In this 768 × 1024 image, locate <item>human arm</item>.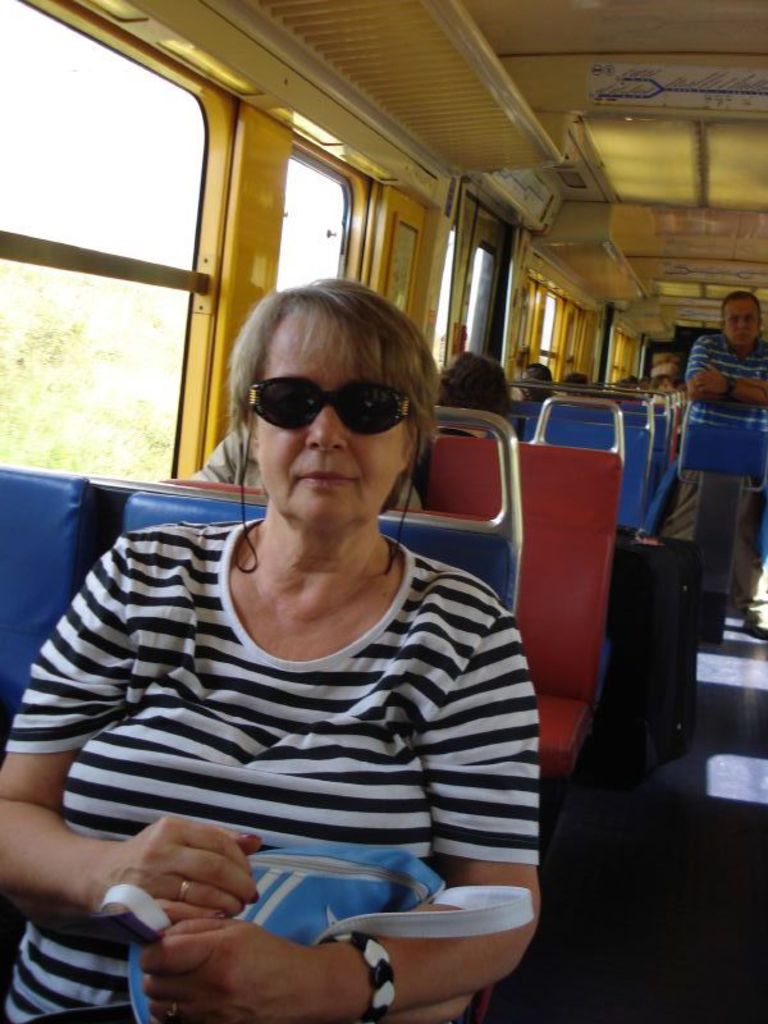
Bounding box: box(681, 342, 767, 397).
